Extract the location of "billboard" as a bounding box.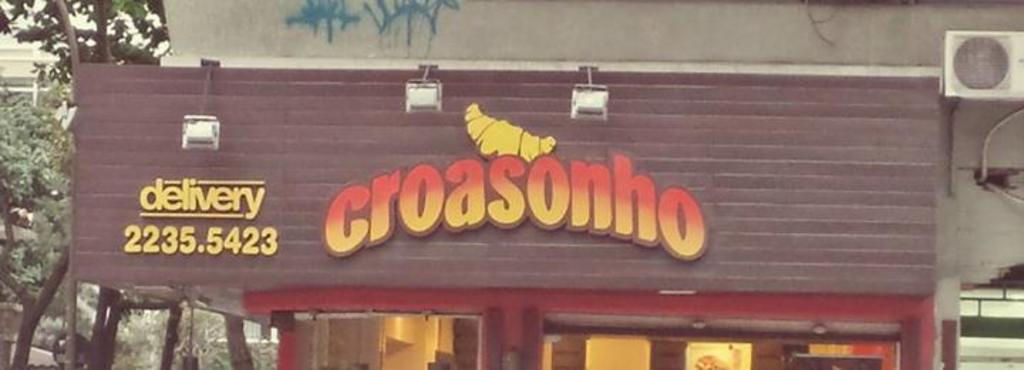
{"left": 55, "top": 56, "right": 777, "bottom": 302}.
